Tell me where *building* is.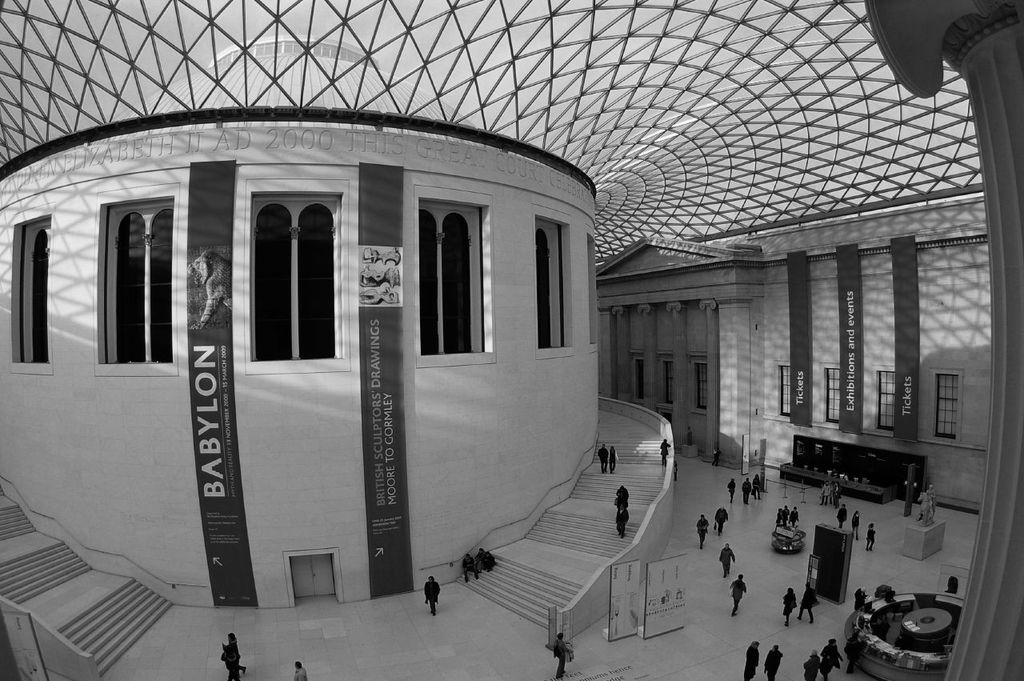
*building* is at pyautogui.locateOnScreen(0, 0, 1023, 680).
